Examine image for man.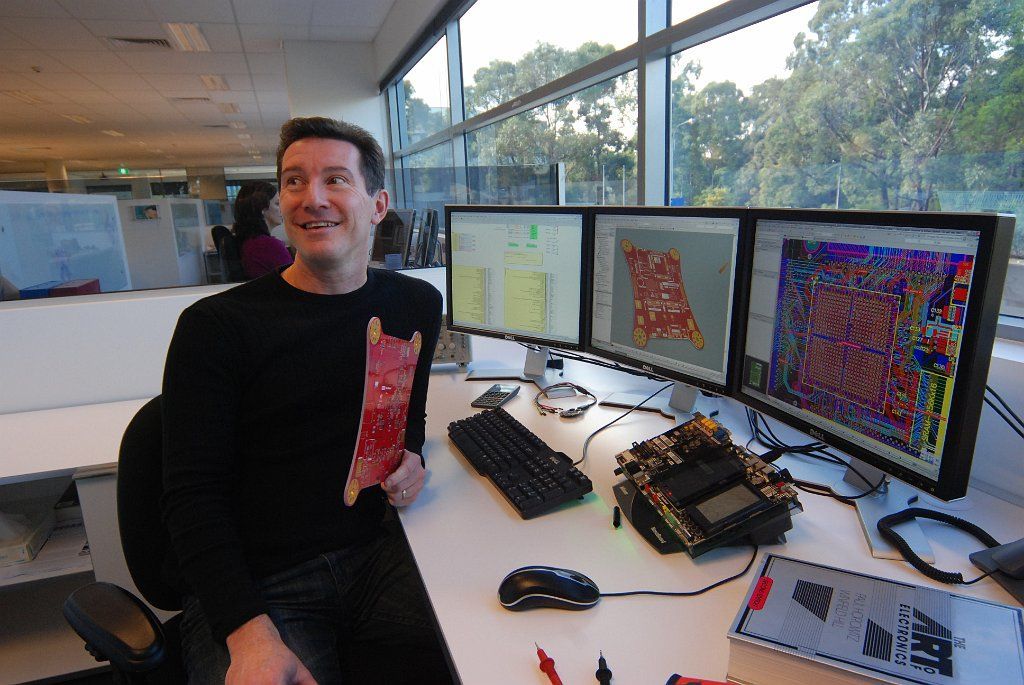
Examination result: (x1=135, y1=116, x2=449, y2=684).
